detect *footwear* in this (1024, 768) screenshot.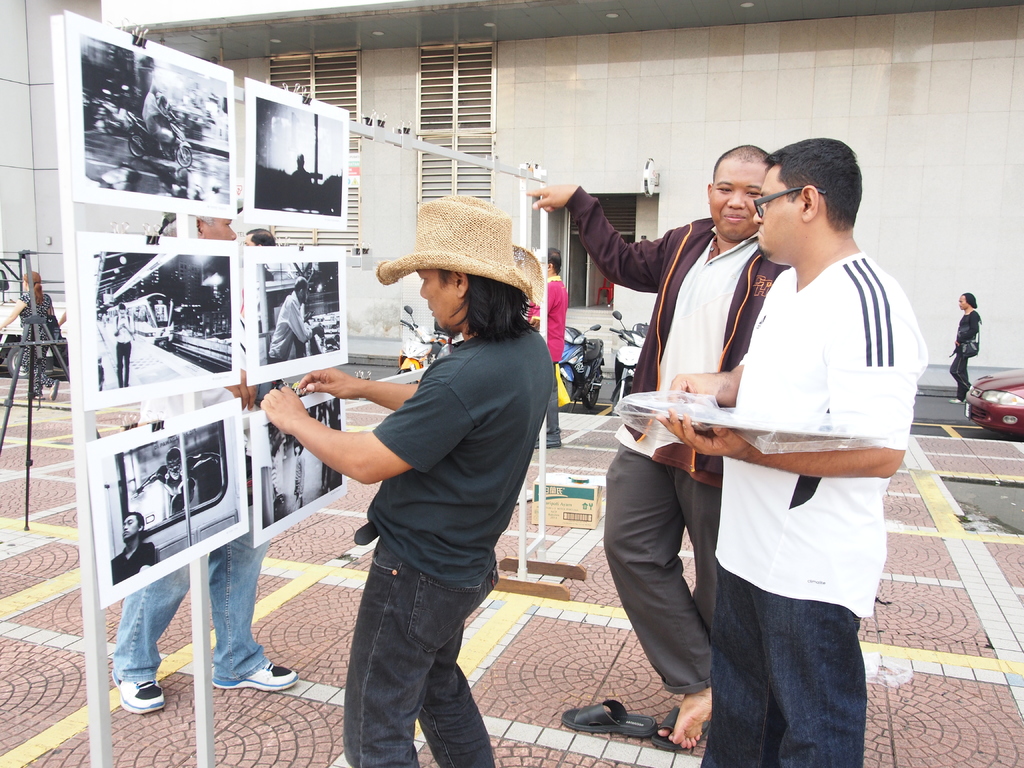
Detection: locate(532, 438, 564, 450).
